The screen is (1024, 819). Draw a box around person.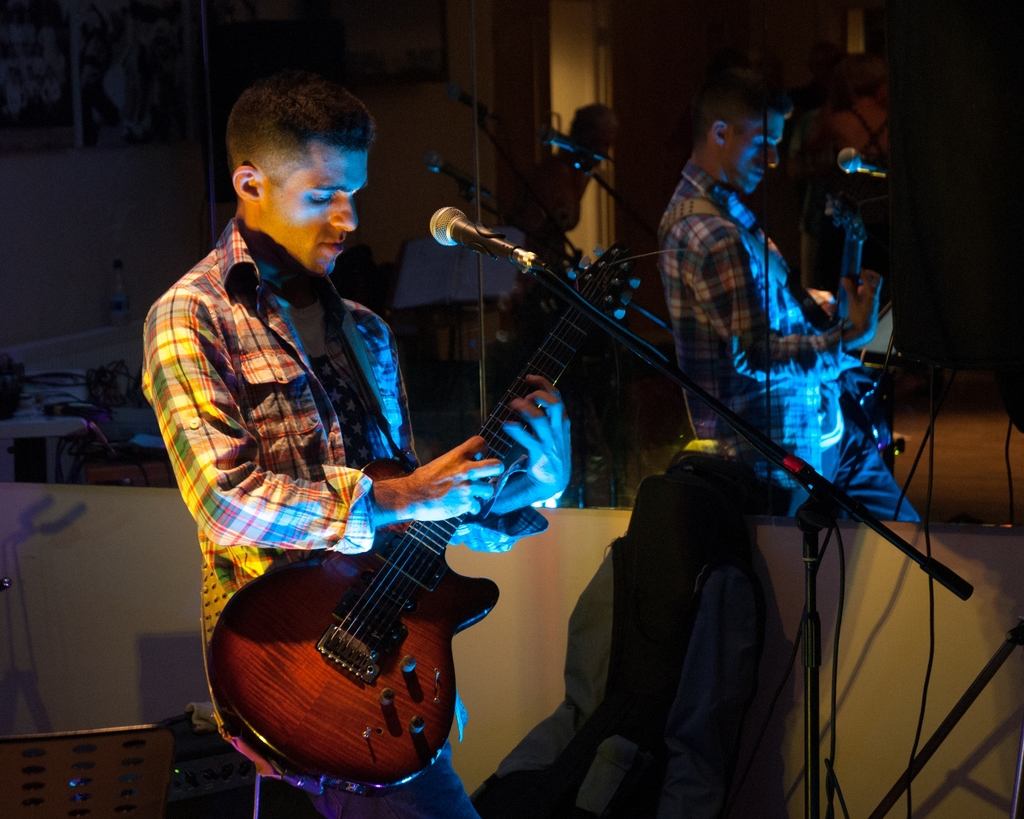
rect(658, 81, 915, 521).
